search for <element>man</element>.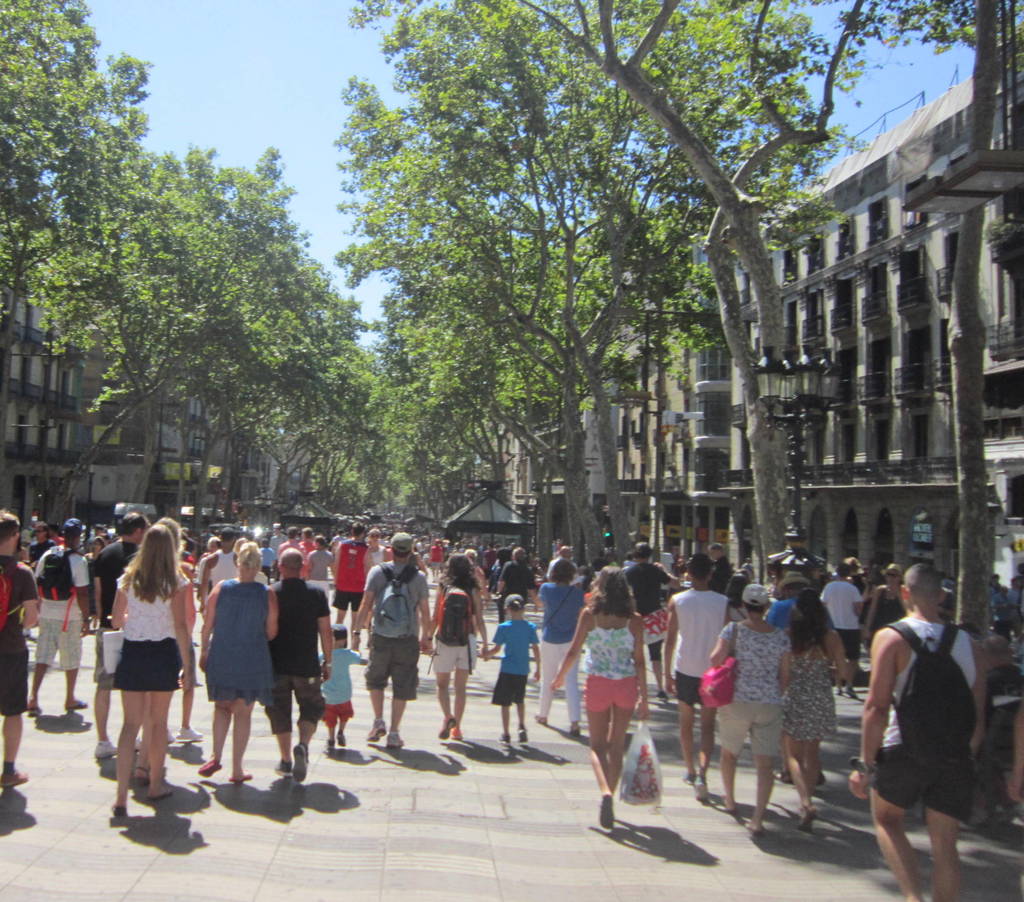
Found at l=625, t=542, r=670, b=695.
